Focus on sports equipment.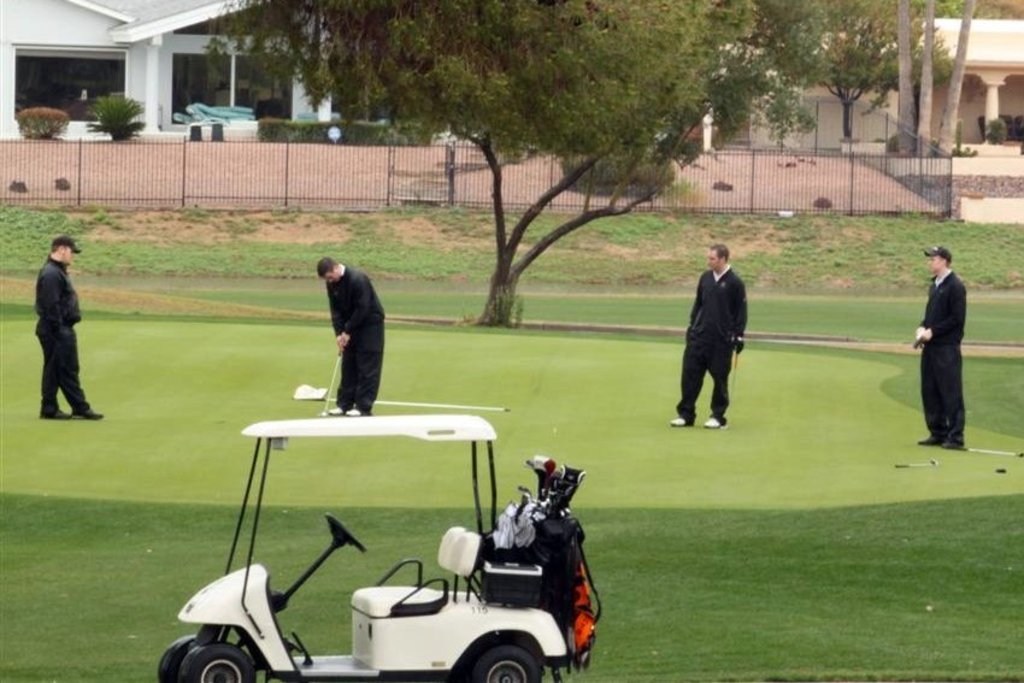
Focused at x1=719 y1=341 x2=734 y2=428.
